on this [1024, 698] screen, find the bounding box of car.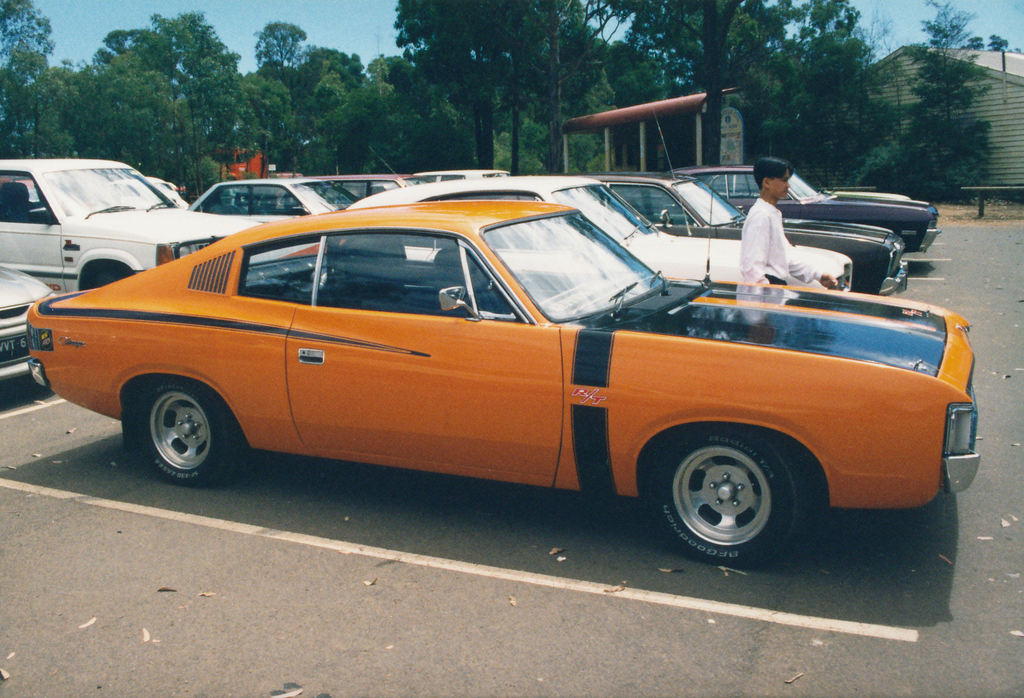
Bounding box: 17:183:966:576.
